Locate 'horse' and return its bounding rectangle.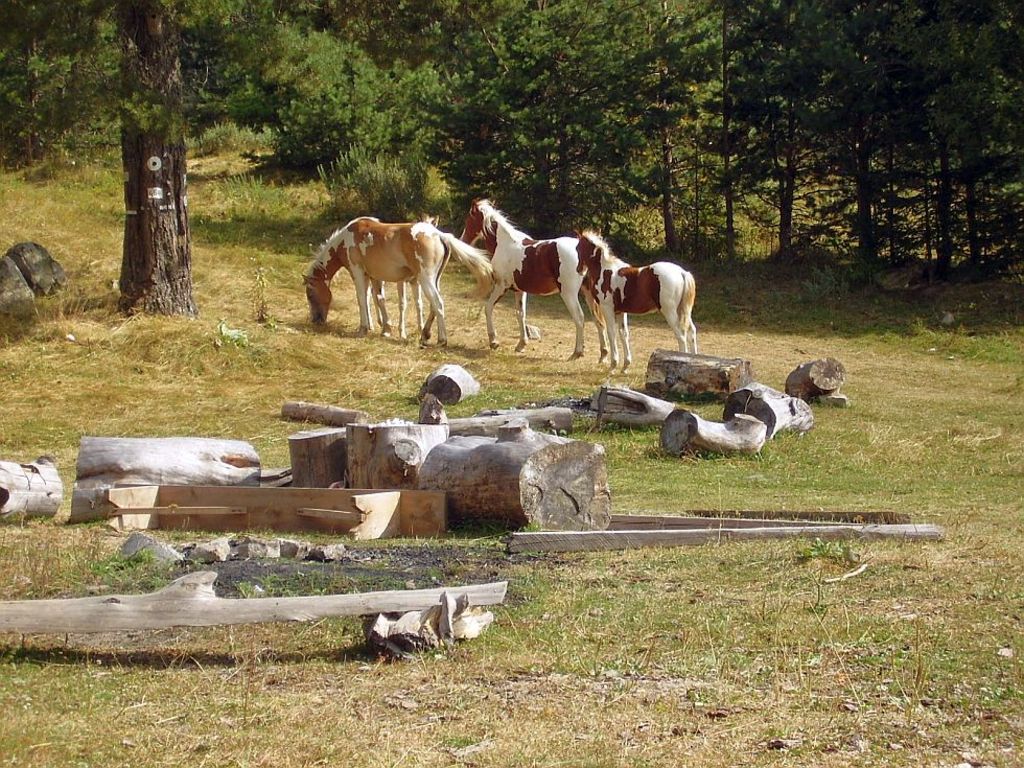
575,226,699,378.
